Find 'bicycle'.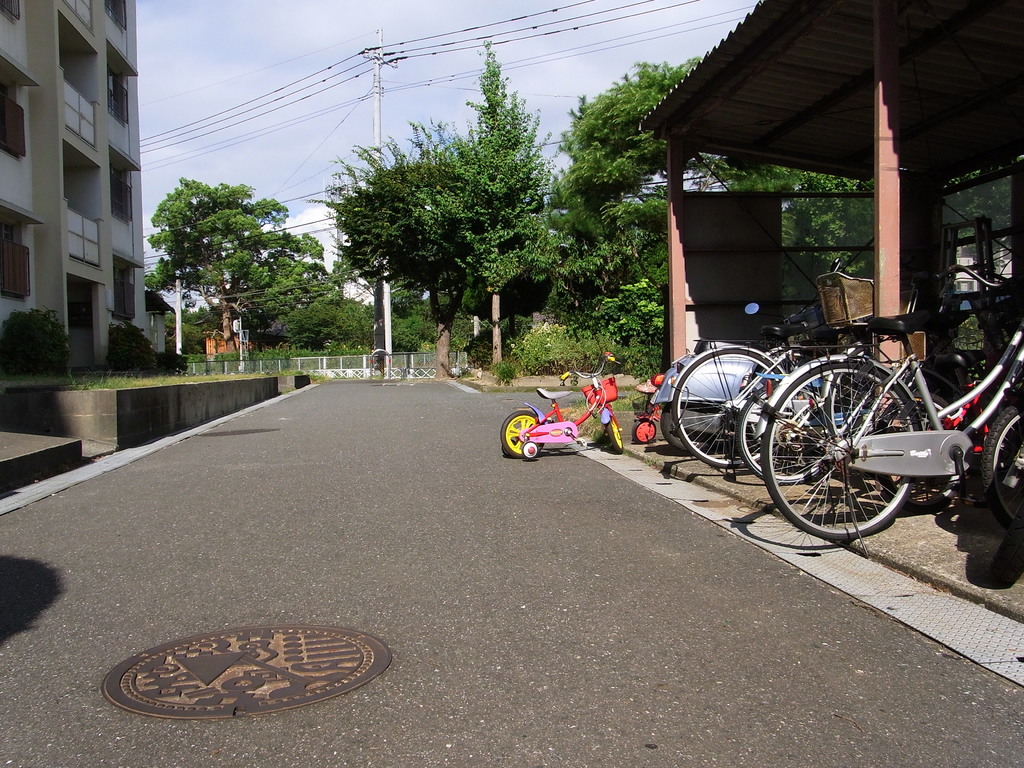
l=499, t=351, r=620, b=460.
